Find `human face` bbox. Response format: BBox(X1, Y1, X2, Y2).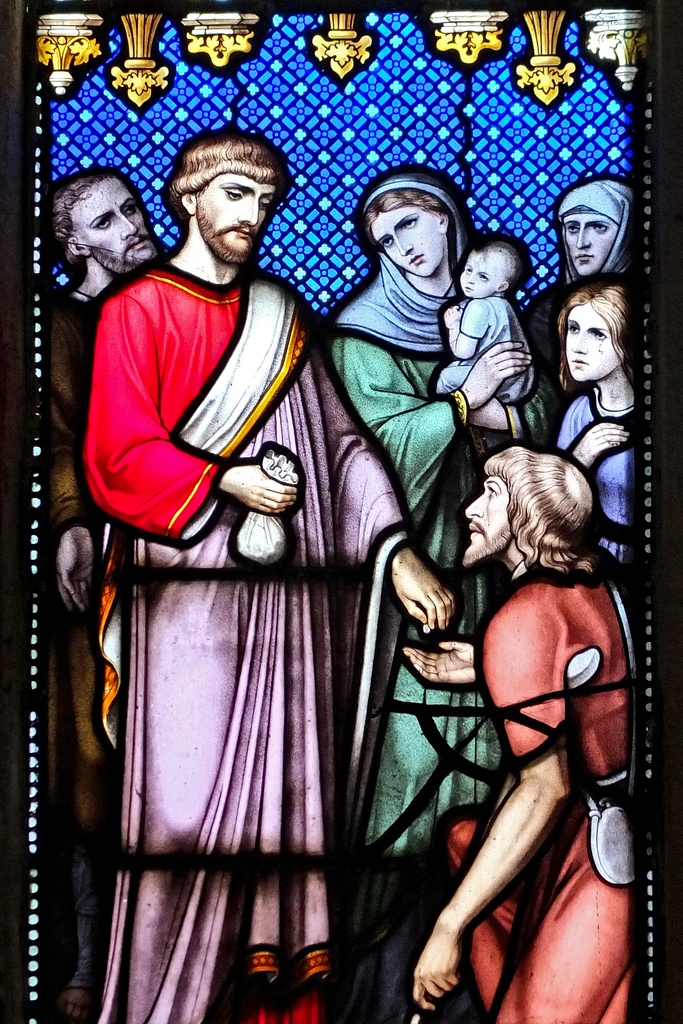
BBox(69, 182, 153, 273).
